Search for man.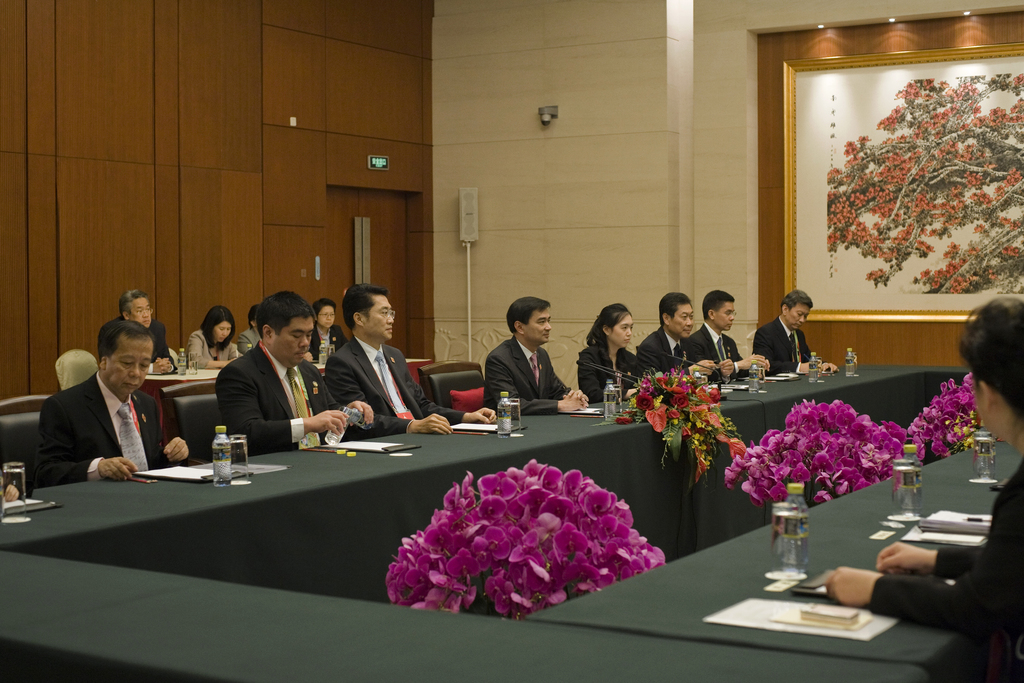
Found at pyautogui.locateOnScreen(213, 290, 374, 462).
